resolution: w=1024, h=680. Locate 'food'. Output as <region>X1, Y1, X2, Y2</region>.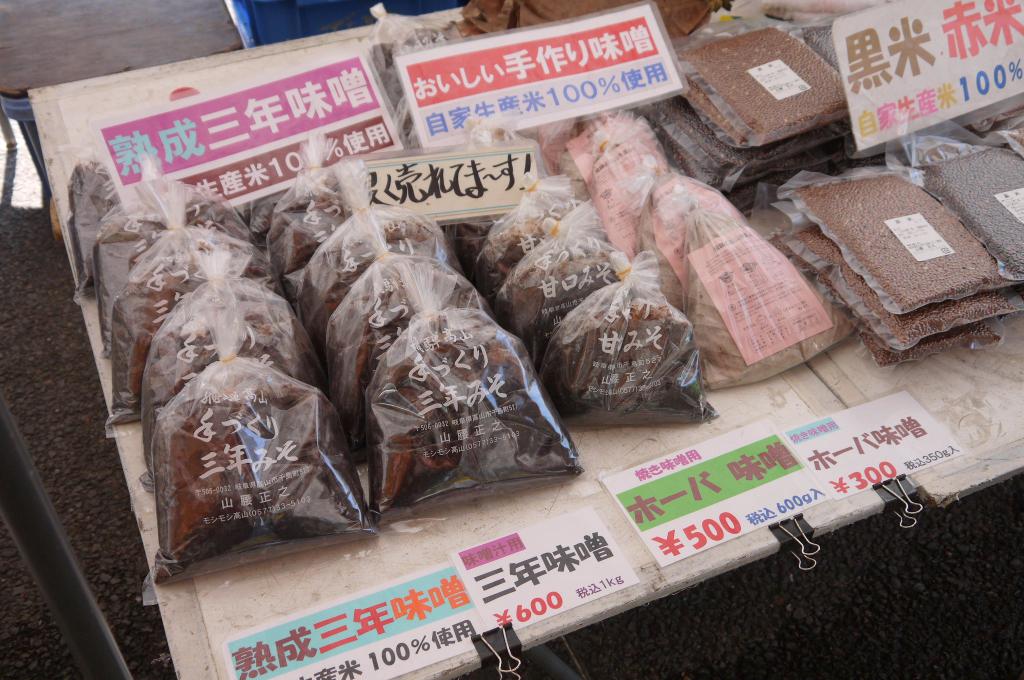
<region>672, 216, 858, 403</region>.
